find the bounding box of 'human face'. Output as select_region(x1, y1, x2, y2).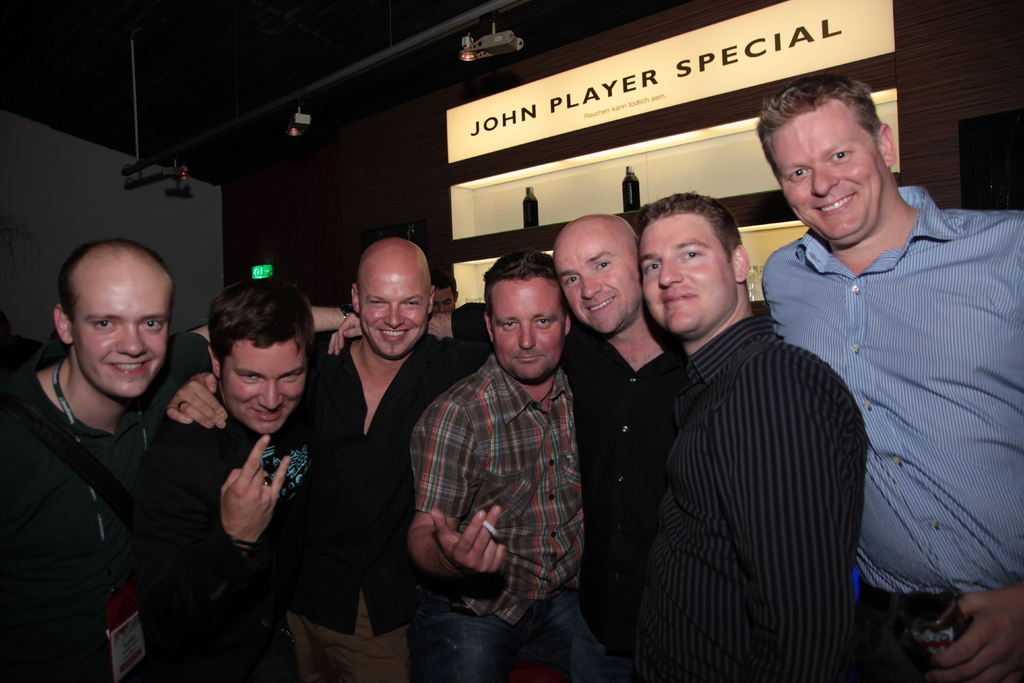
select_region(435, 290, 454, 315).
